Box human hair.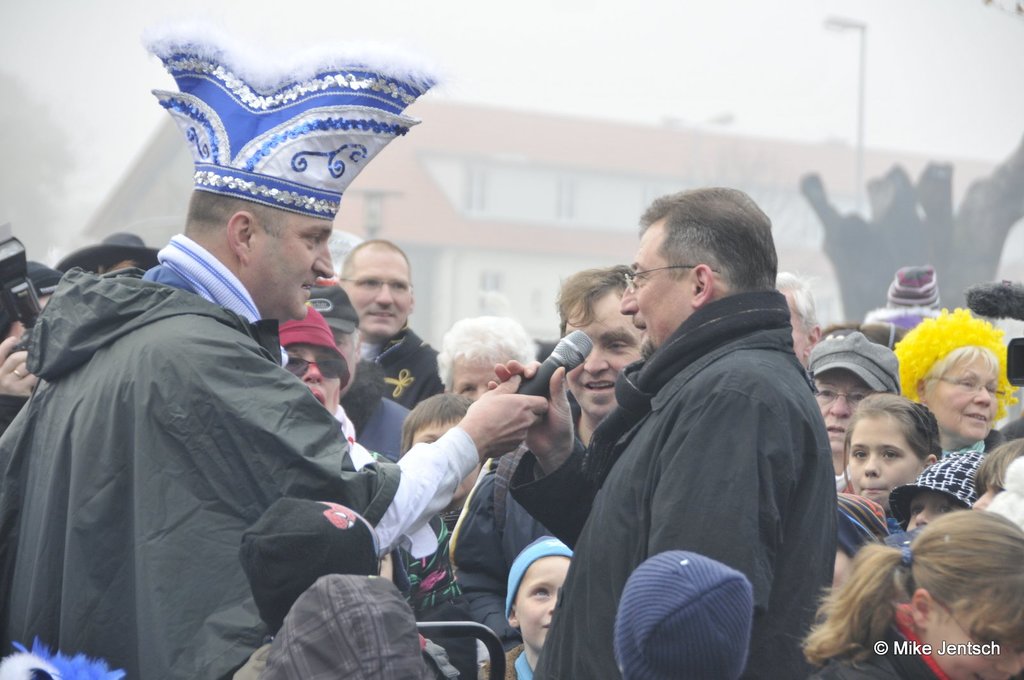
rect(552, 262, 637, 335).
